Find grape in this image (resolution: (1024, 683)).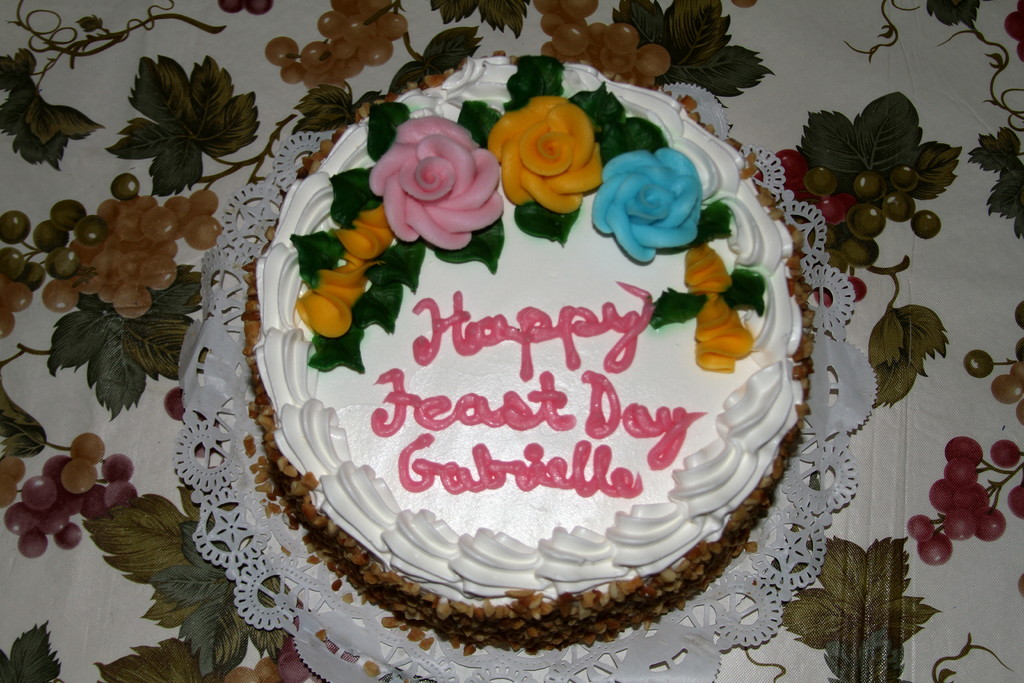
select_region(224, 668, 253, 682).
